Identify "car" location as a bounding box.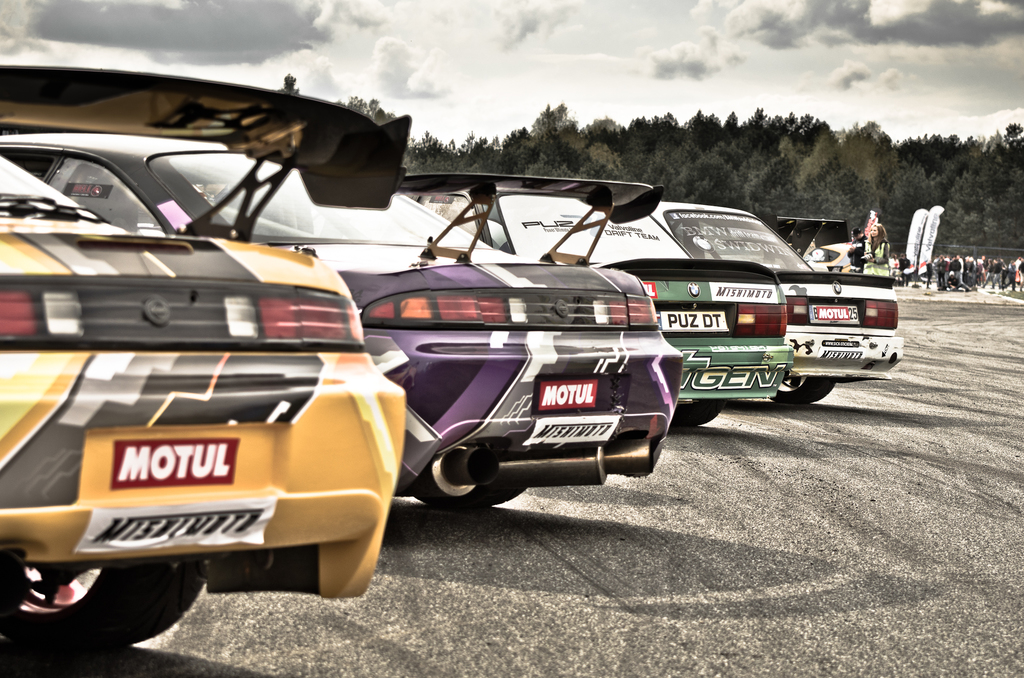
crop(500, 192, 794, 431).
